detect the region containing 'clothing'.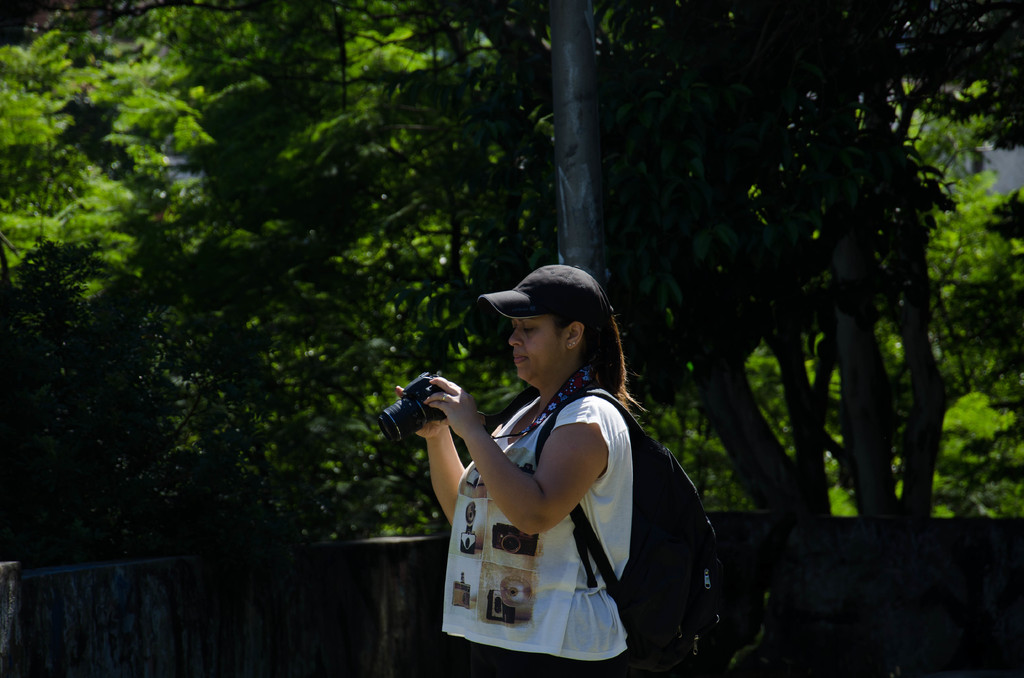
select_region(436, 333, 658, 645).
